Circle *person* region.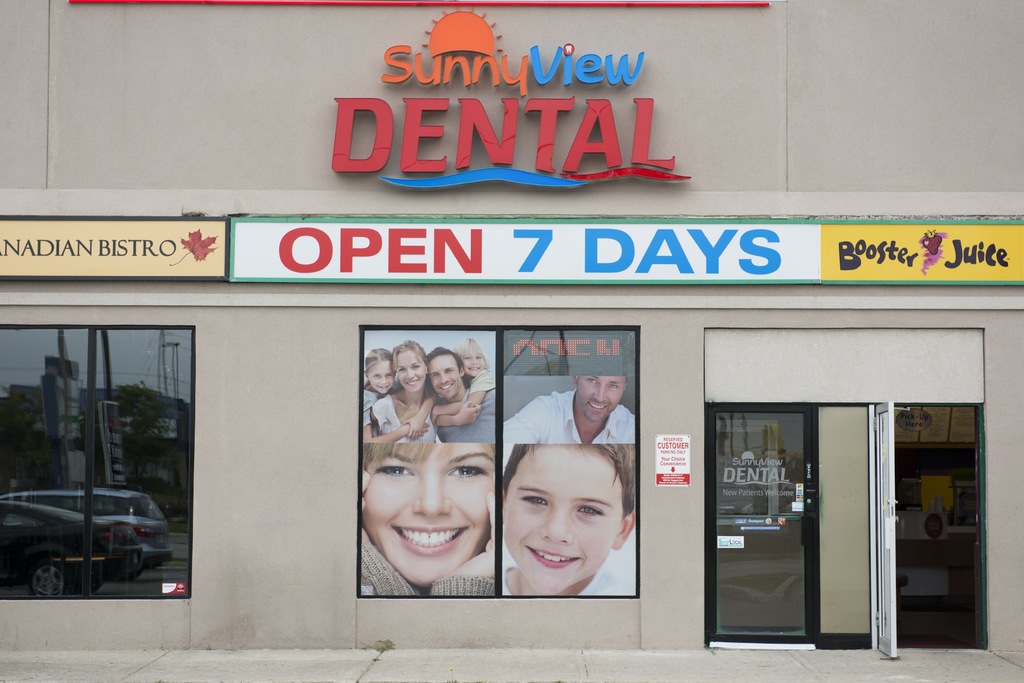
Region: rect(358, 443, 499, 594).
